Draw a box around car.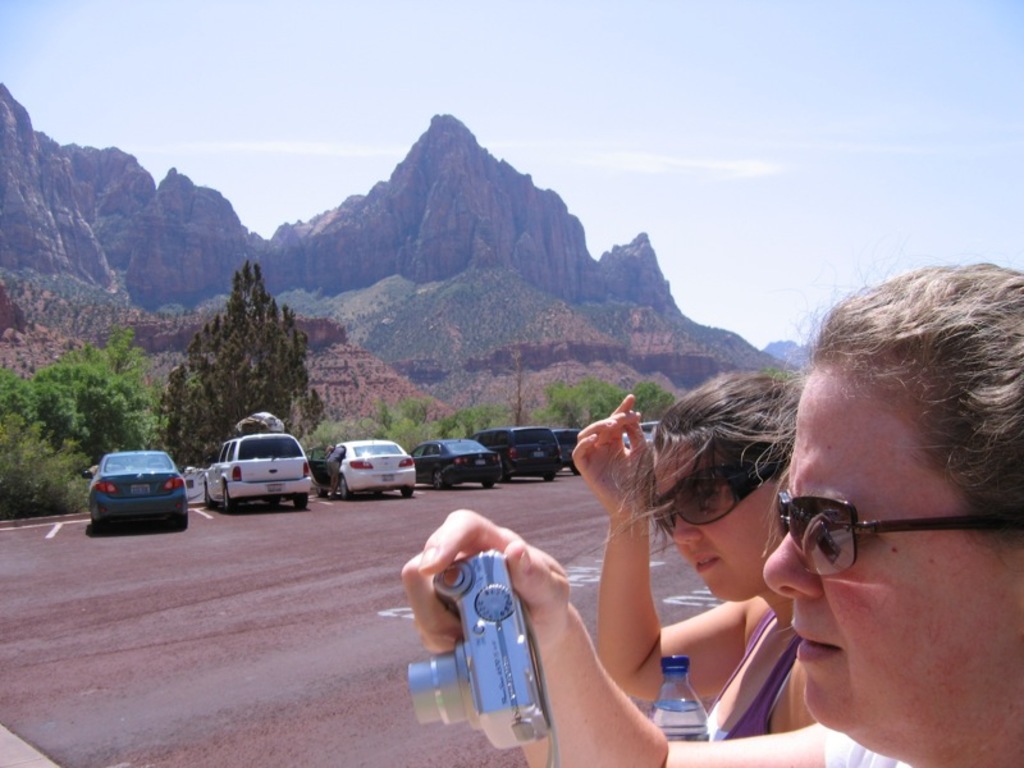
404/440/503/488.
